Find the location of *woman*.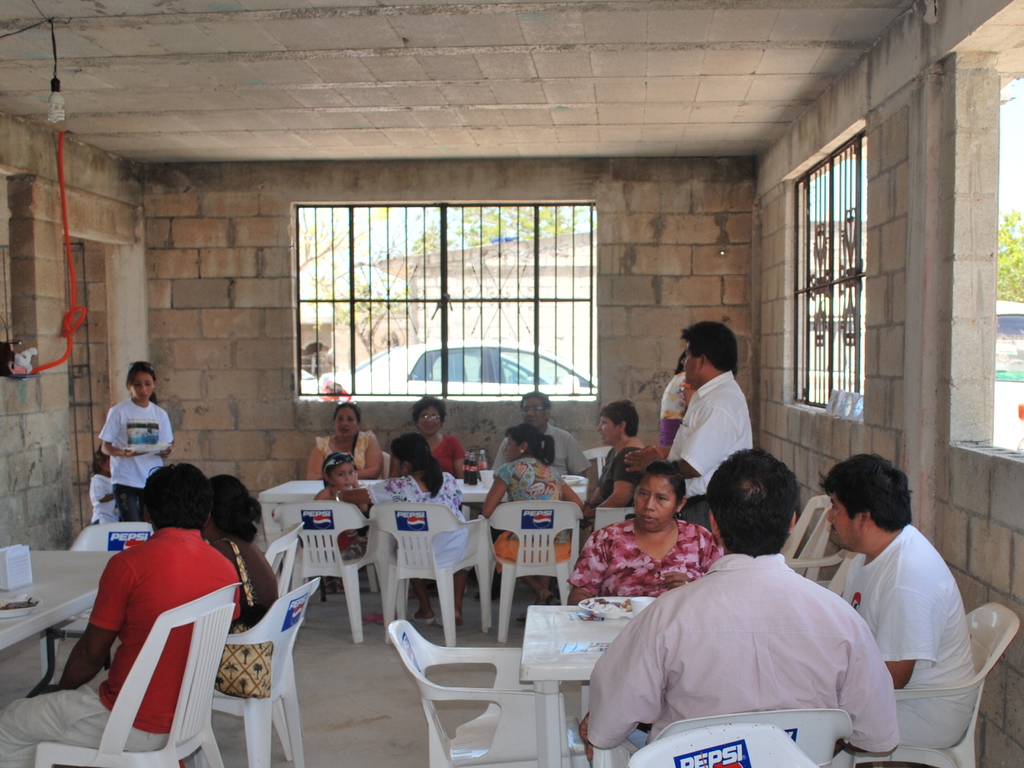
Location: {"left": 202, "top": 473, "right": 277, "bottom": 698}.
